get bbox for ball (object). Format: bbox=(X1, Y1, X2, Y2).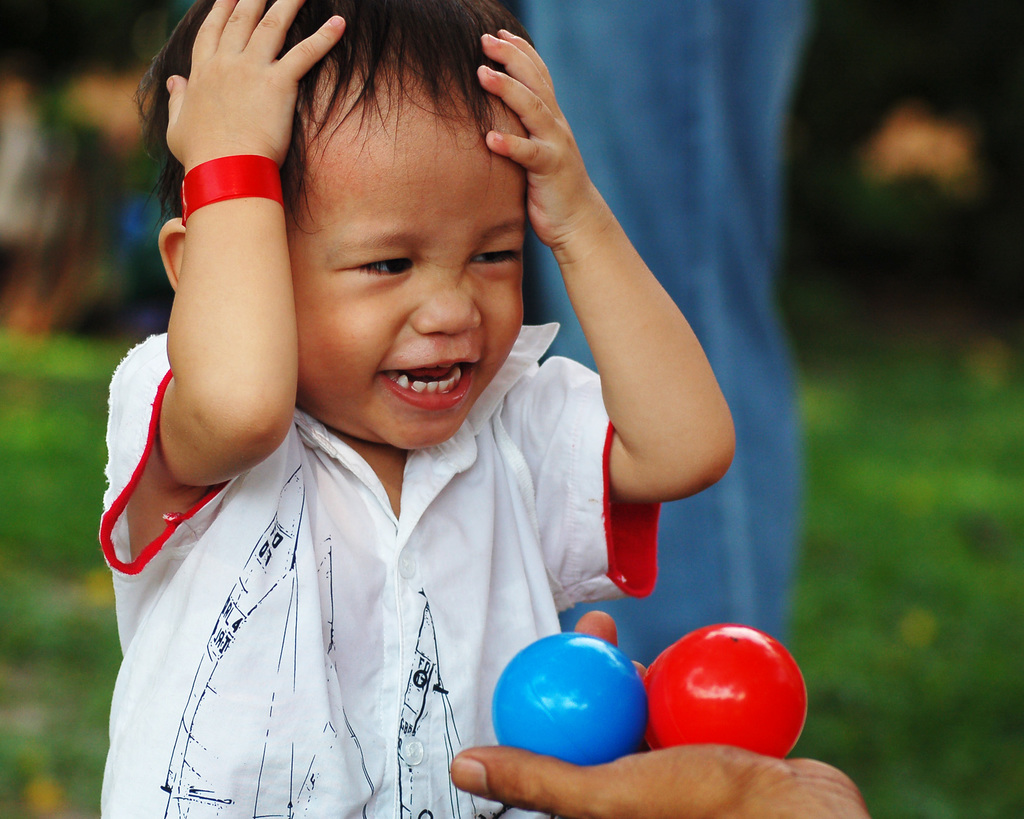
bbox=(490, 632, 650, 767).
